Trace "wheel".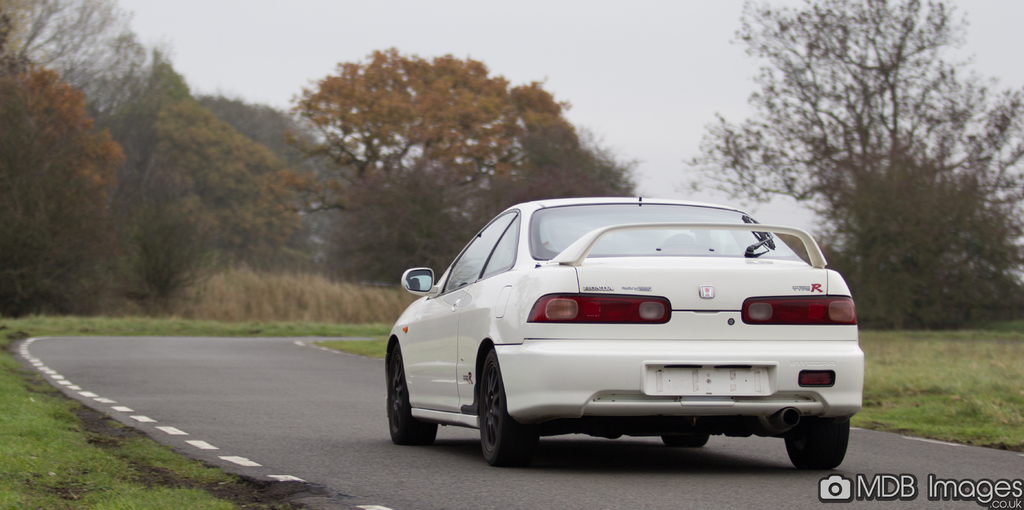
Traced to [474, 344, 540, 470].
